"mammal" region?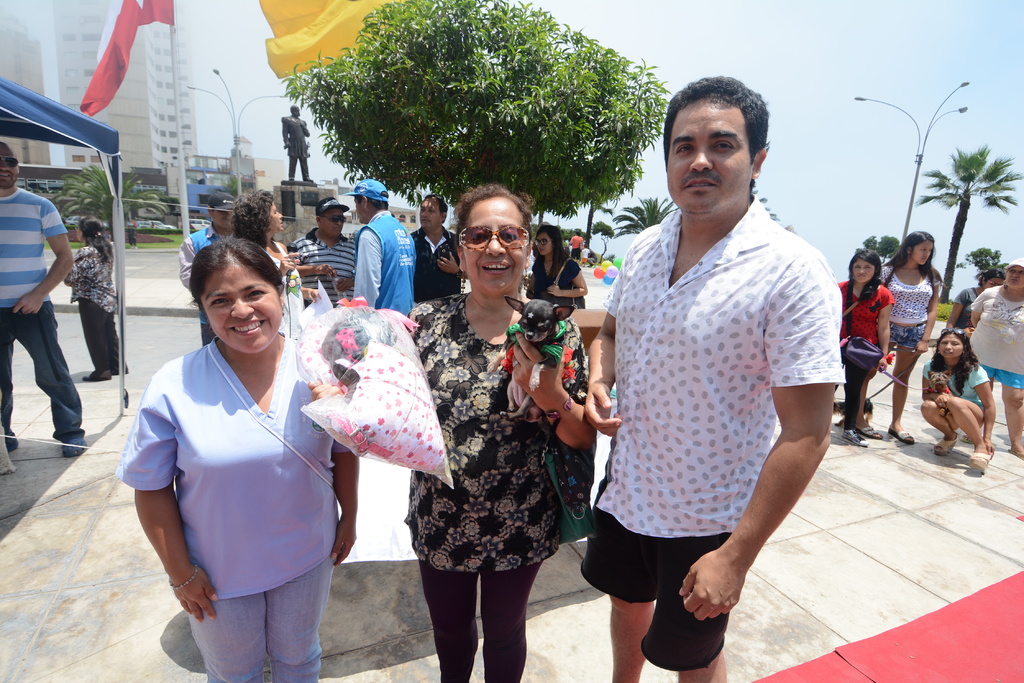
bbox=(941, 264, 1009, 339)
